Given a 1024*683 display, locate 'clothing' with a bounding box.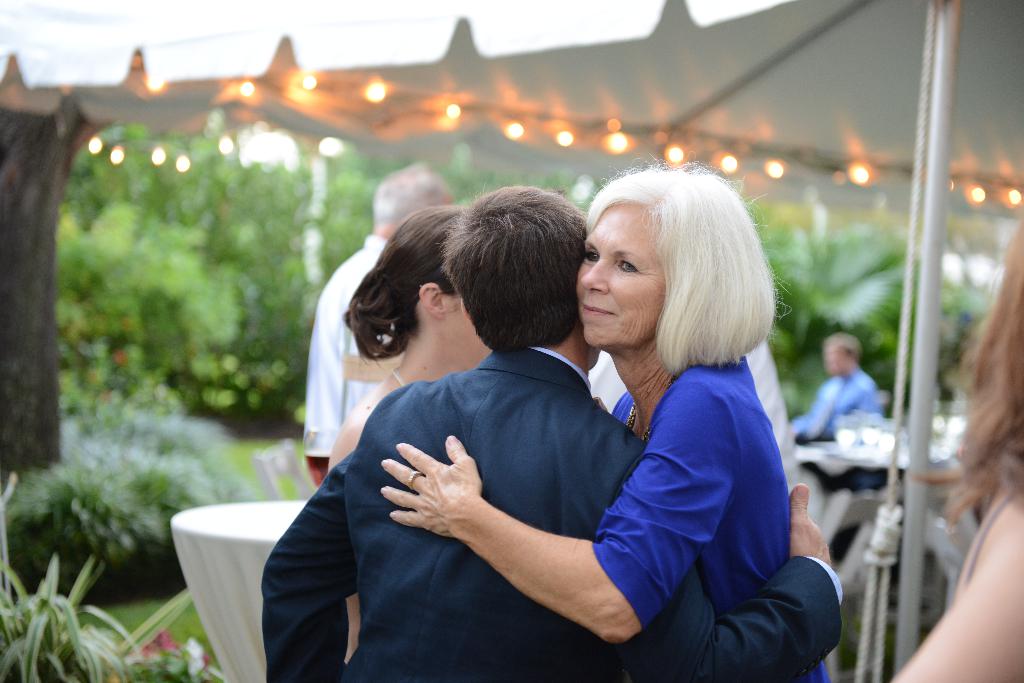
Located: l=584, t=346, r=851, b=682.
